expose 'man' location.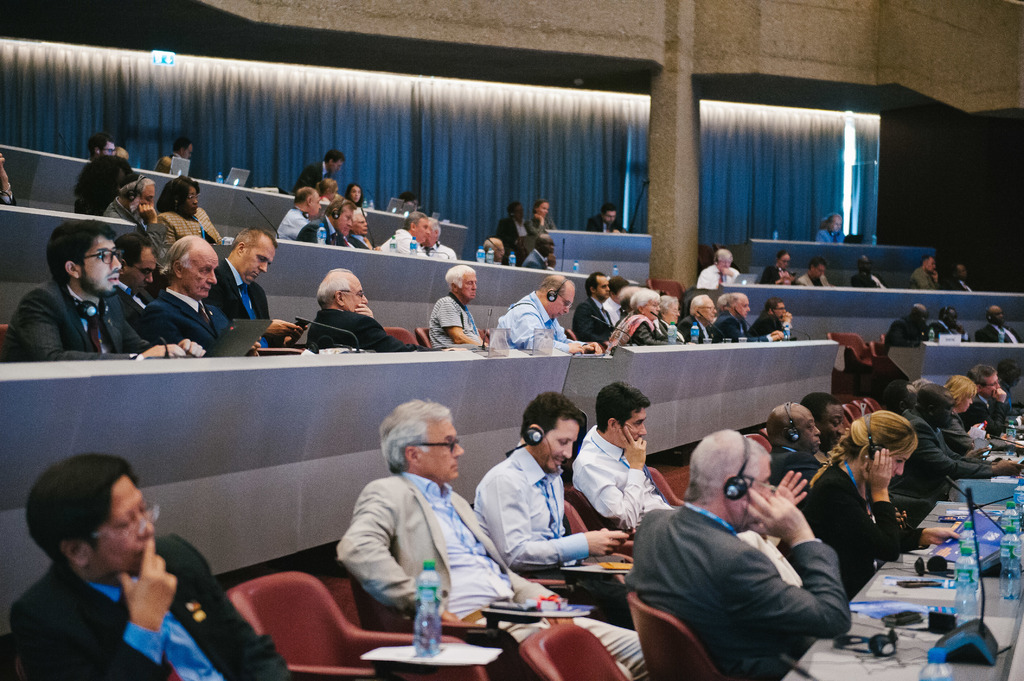
Exposed at (770,400,829,508).
